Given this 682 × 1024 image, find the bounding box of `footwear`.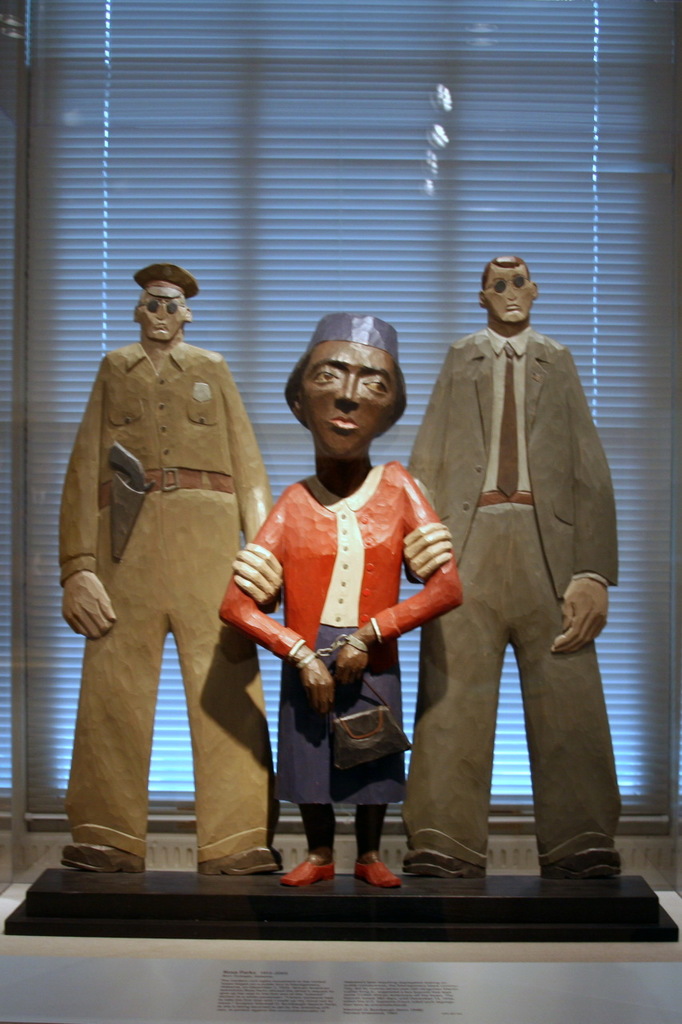
65, 843, 146, 878.
